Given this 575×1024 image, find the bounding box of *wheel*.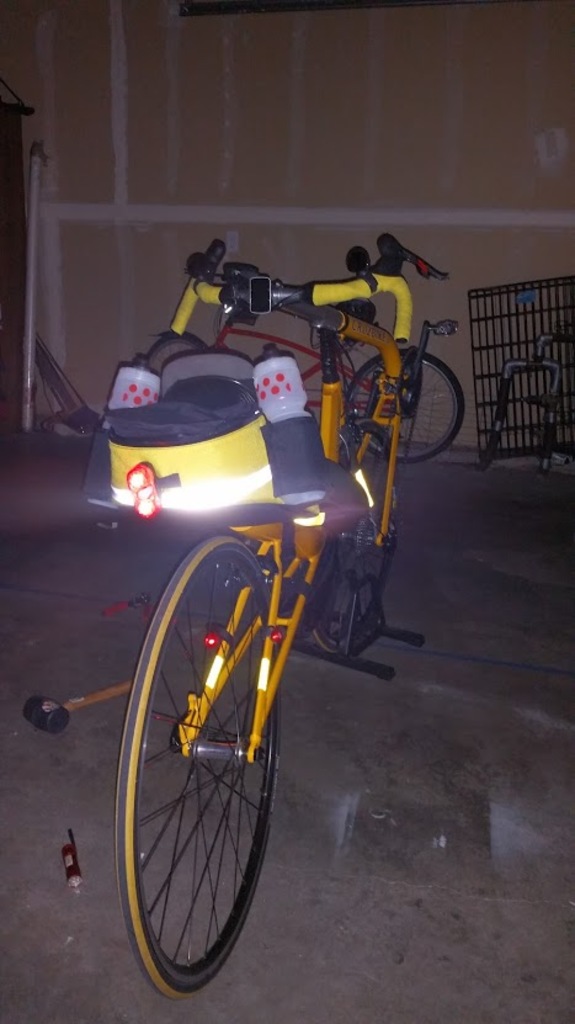
Rect(303, 419, 403, 656).
